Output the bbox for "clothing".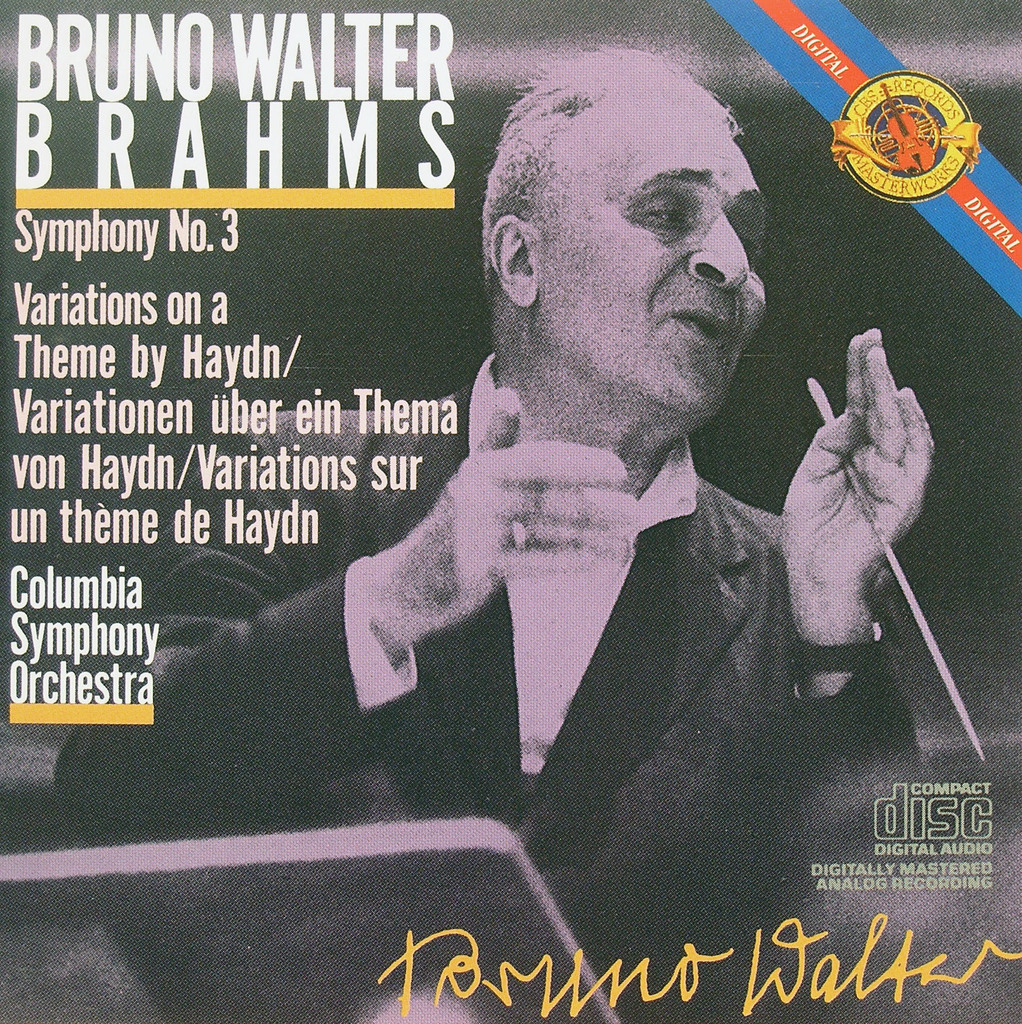
x1=34 y1=342 x2=973 y2=1023.
